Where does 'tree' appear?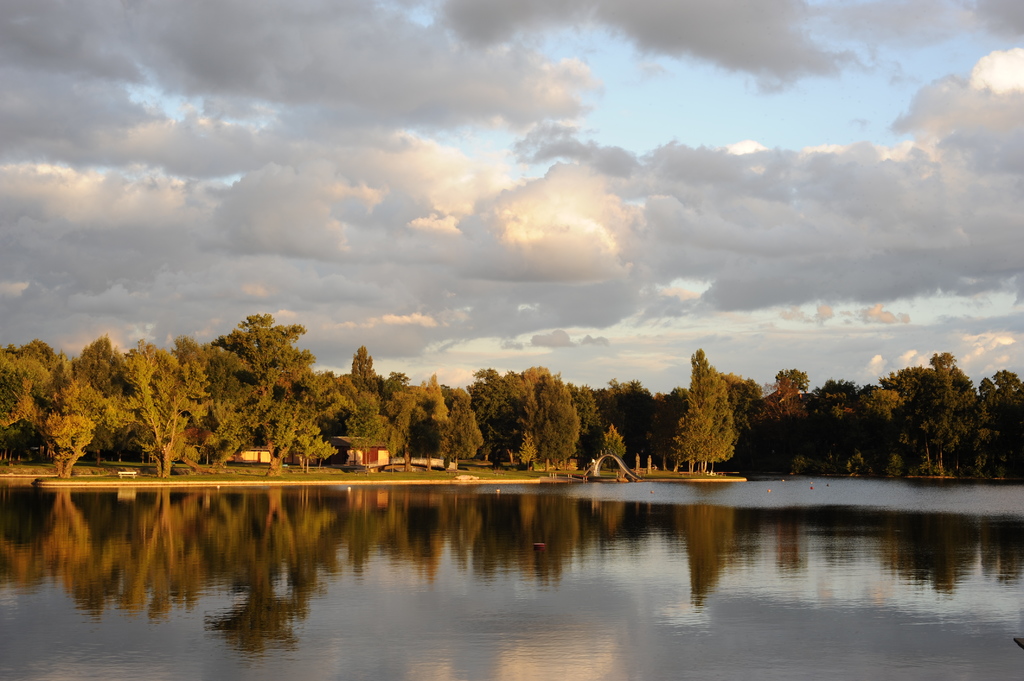
Appears at [x1=348, y1=393, x2=388, y2=474].
